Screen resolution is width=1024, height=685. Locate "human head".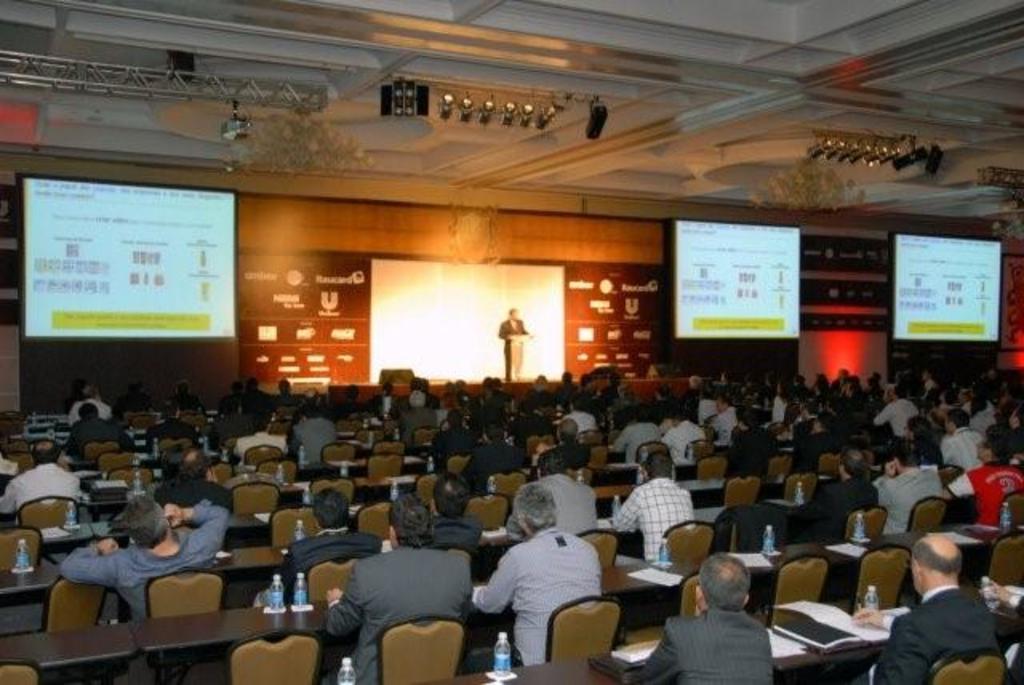
locate(536, 447, 568, 474).
